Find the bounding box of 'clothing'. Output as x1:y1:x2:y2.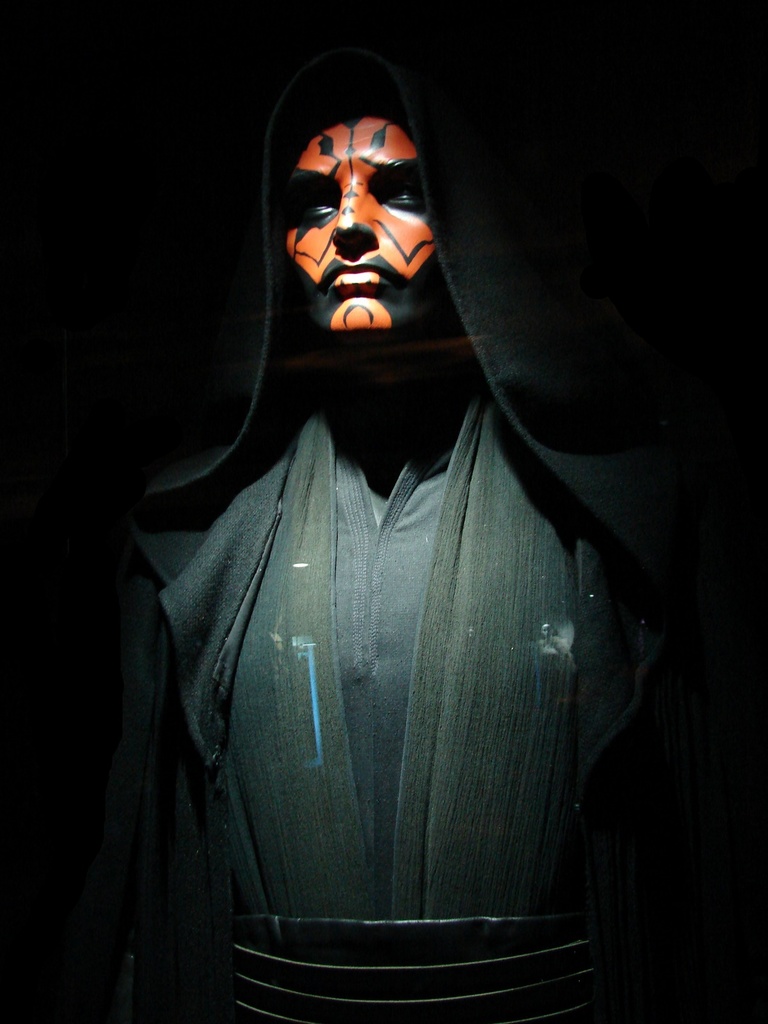
156:390:632:1023.
